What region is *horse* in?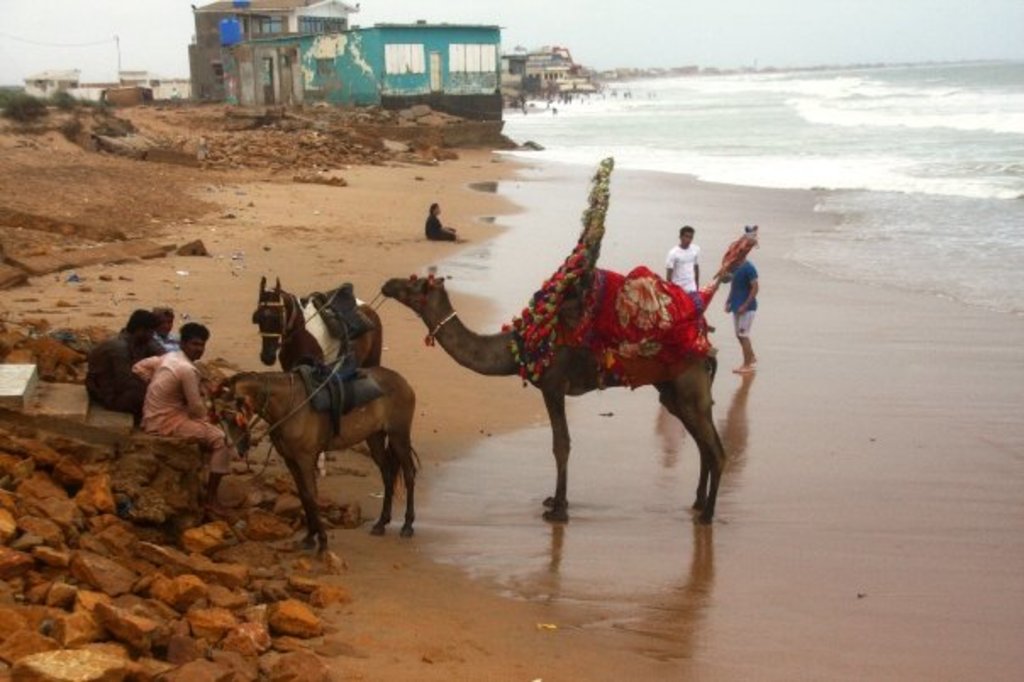
207,373,415,556.
